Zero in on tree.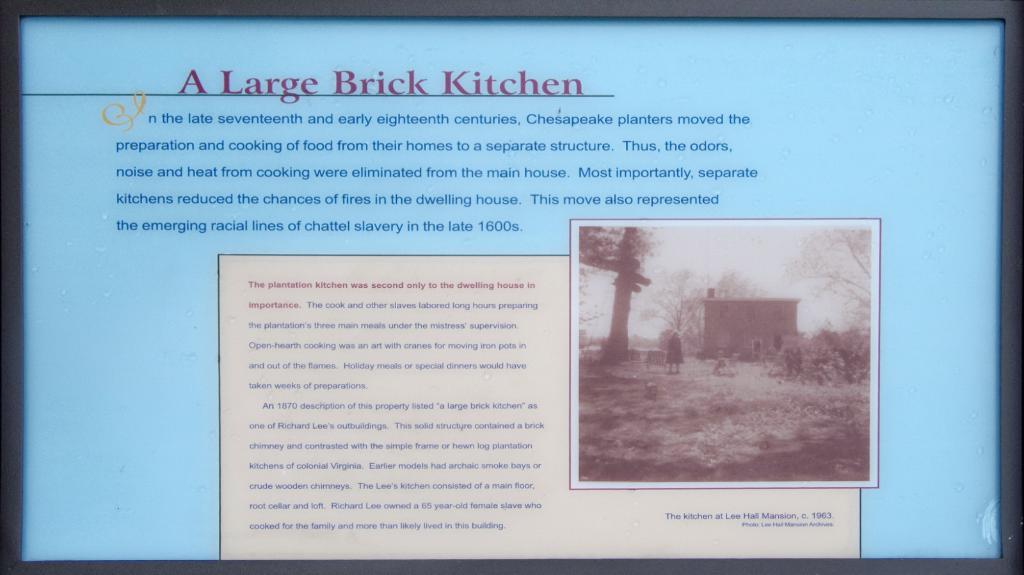
Zeroed in: 778:225:879:384.
